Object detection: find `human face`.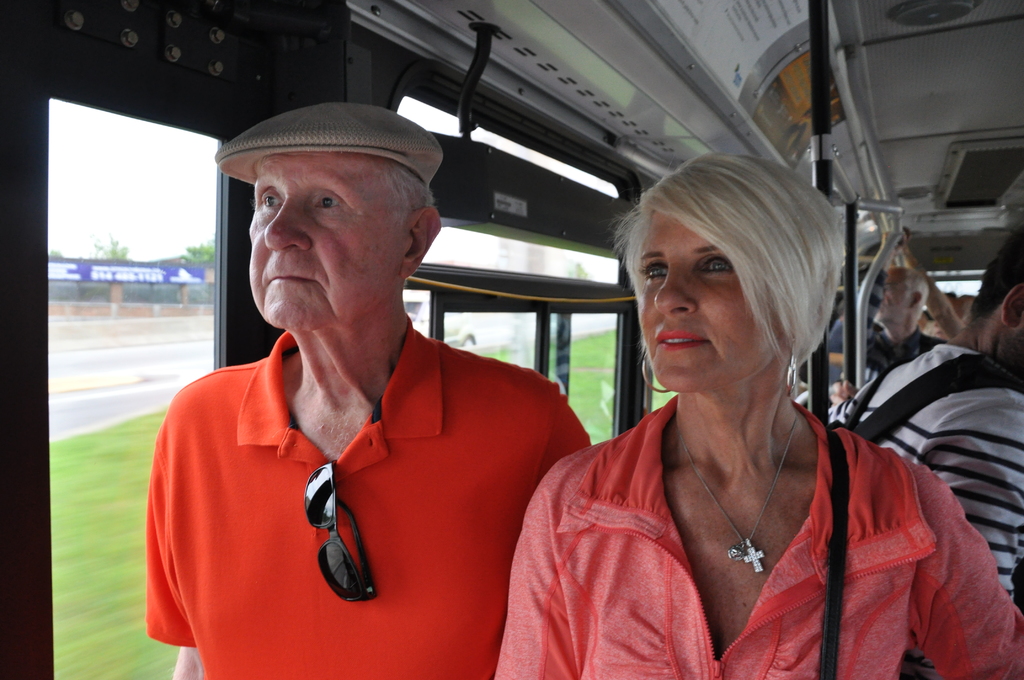
l=246, t=145, r=406, b=335.
